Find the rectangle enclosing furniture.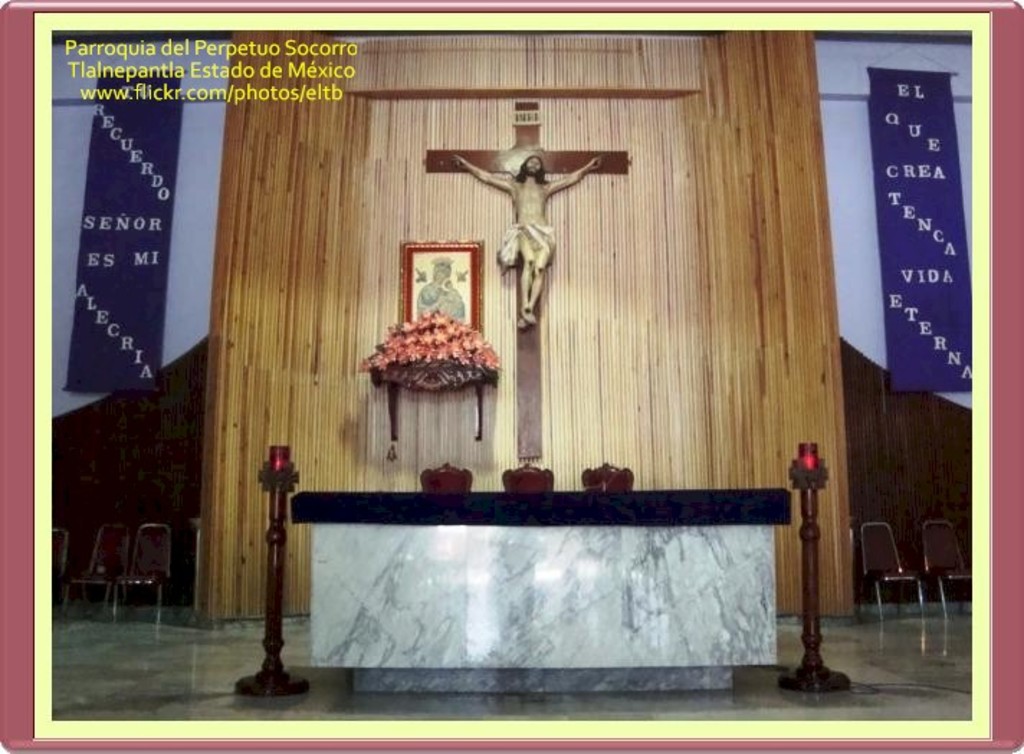
{"left": 112, "top": 525, "right": 174, "bottom": 612}.
